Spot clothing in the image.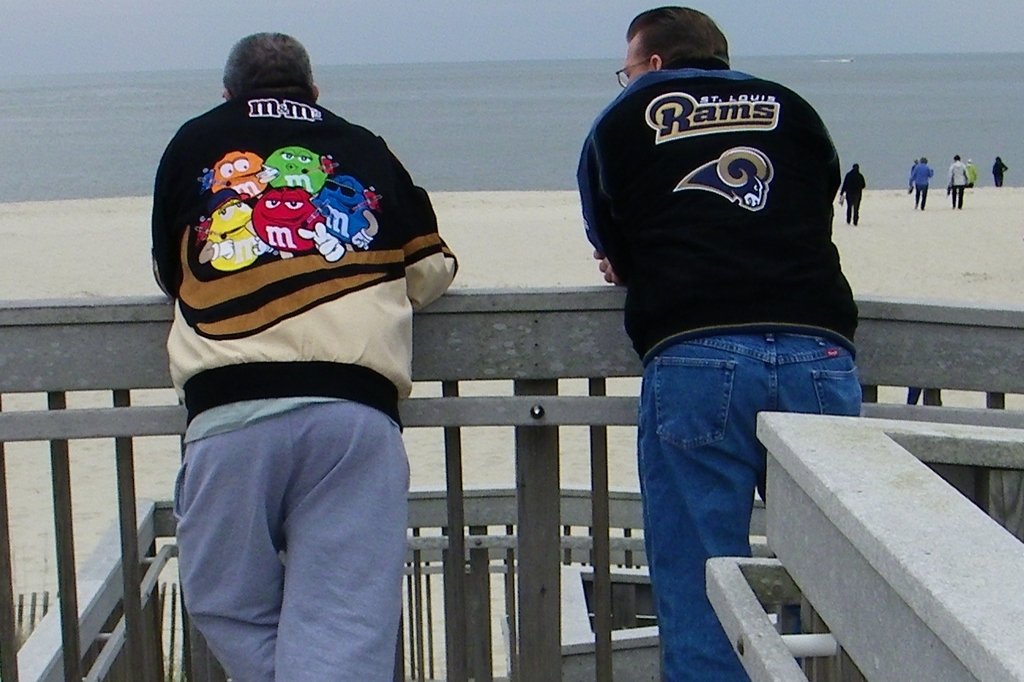
clothing found at (840,166,868,223).
